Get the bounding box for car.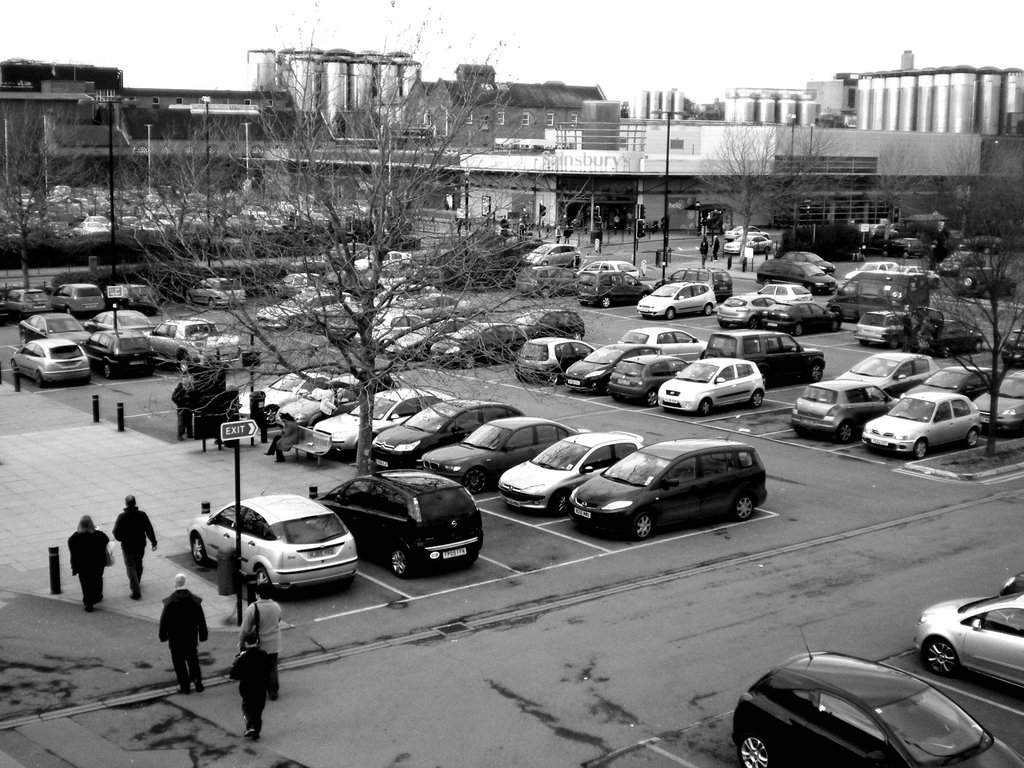
(x1=519, y1=339, x2=591, y2=384).
